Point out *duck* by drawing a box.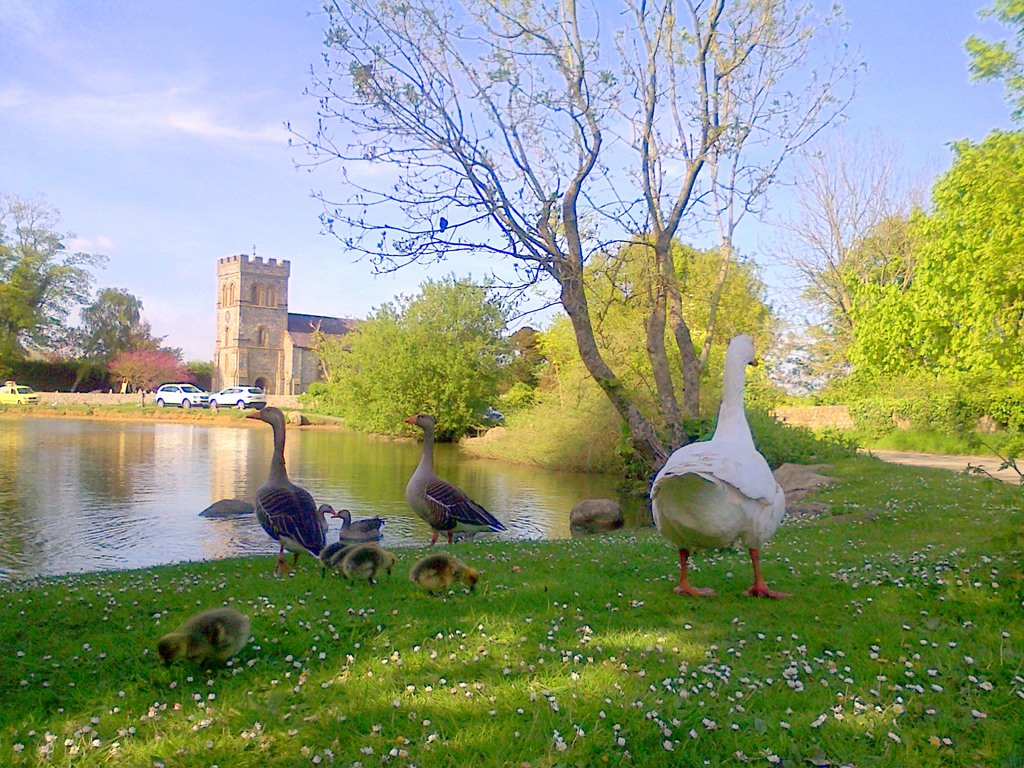
rect(250, 404, 324, 575).
